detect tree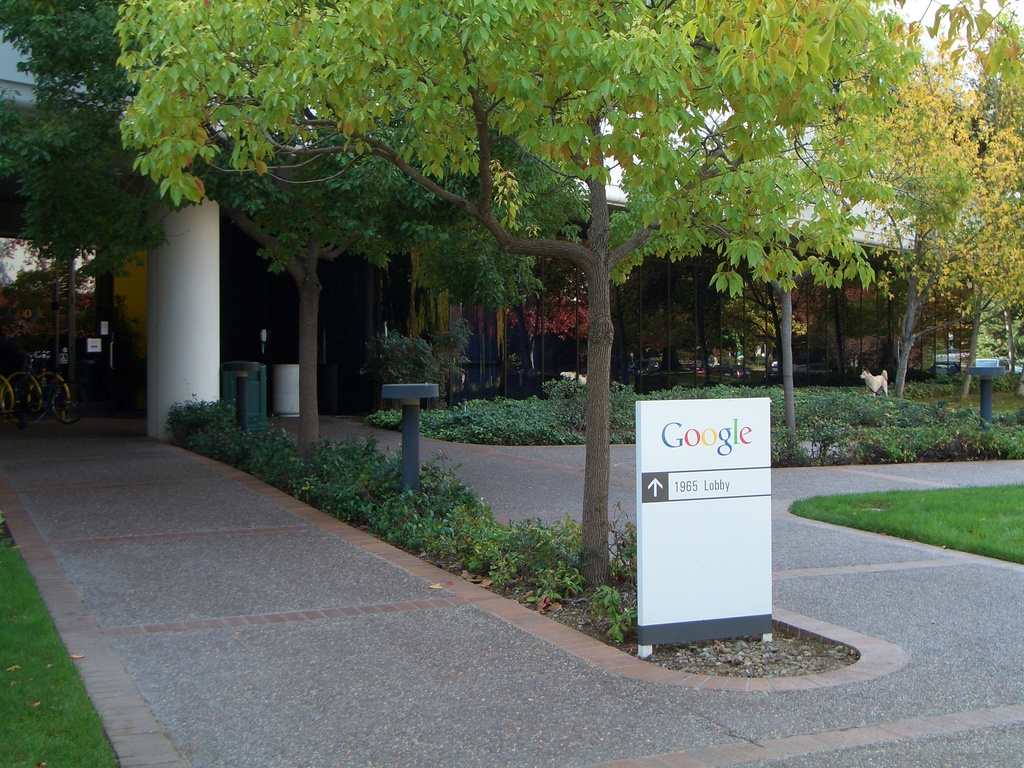
Rect(710, 78, 865, 444)
